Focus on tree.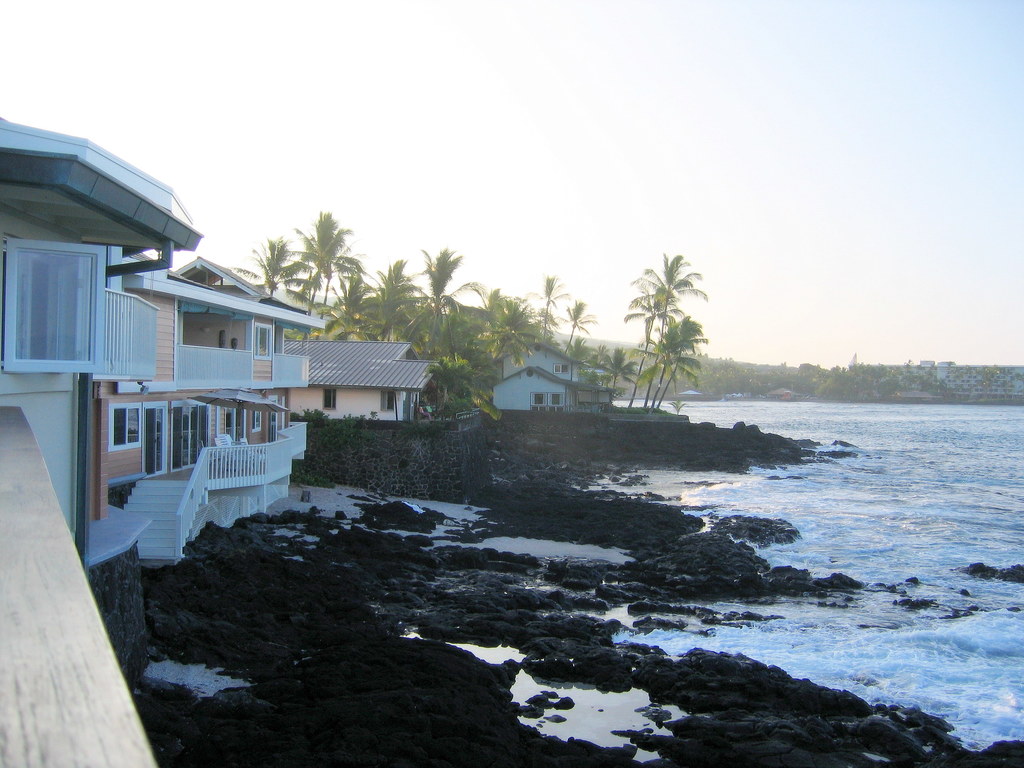
Focused at 420, 362, 480, 415.
